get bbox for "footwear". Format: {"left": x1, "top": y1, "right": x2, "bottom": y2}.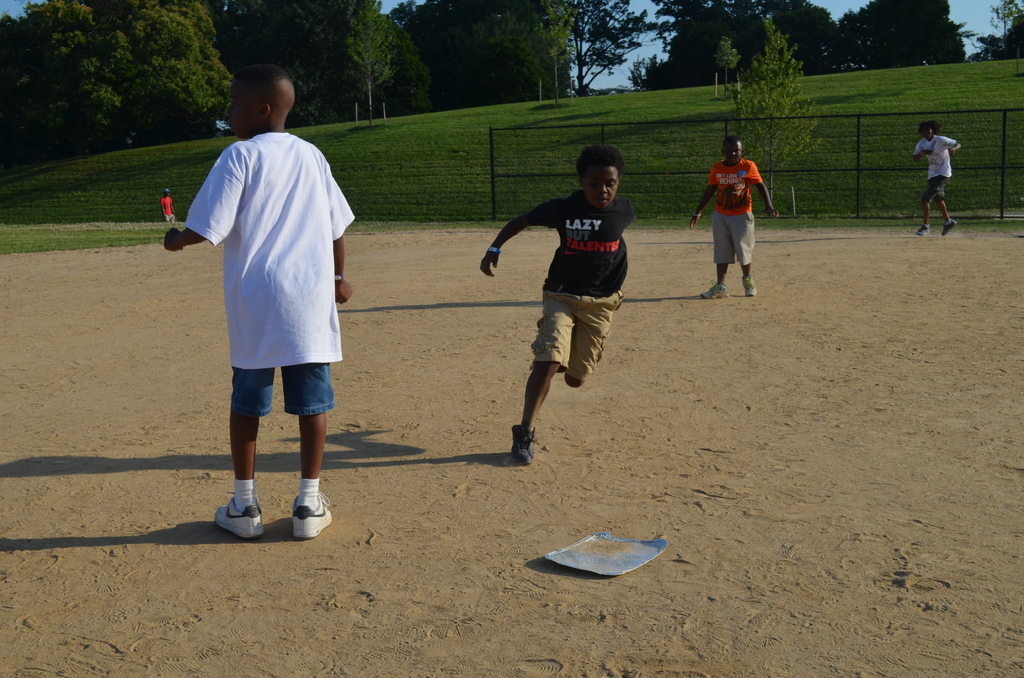
{"left": 915, "top": 222, "right": 931, "bottom": 241}.
